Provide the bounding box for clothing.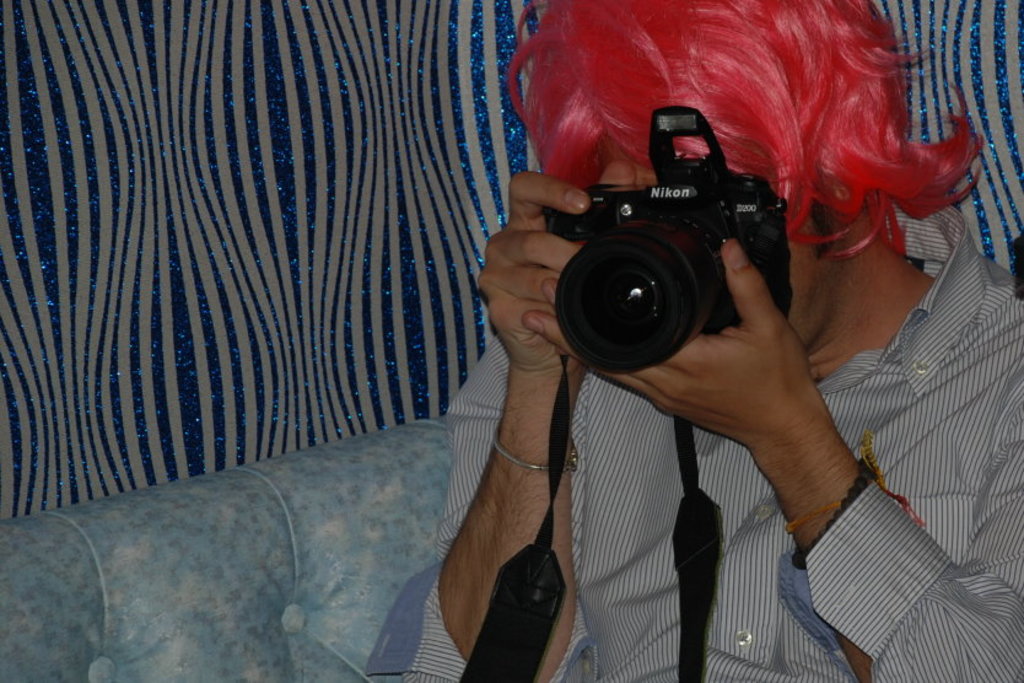
box=[400, 48, 1006, 671].
